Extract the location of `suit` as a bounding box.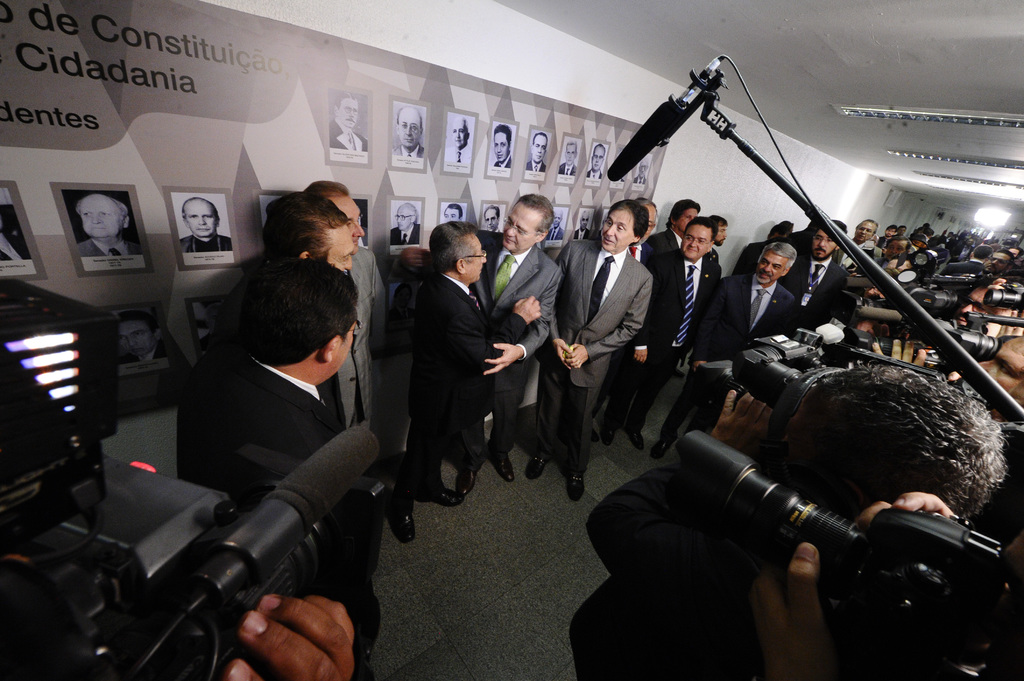
left=878, top=234, right=893, bottom=250.
